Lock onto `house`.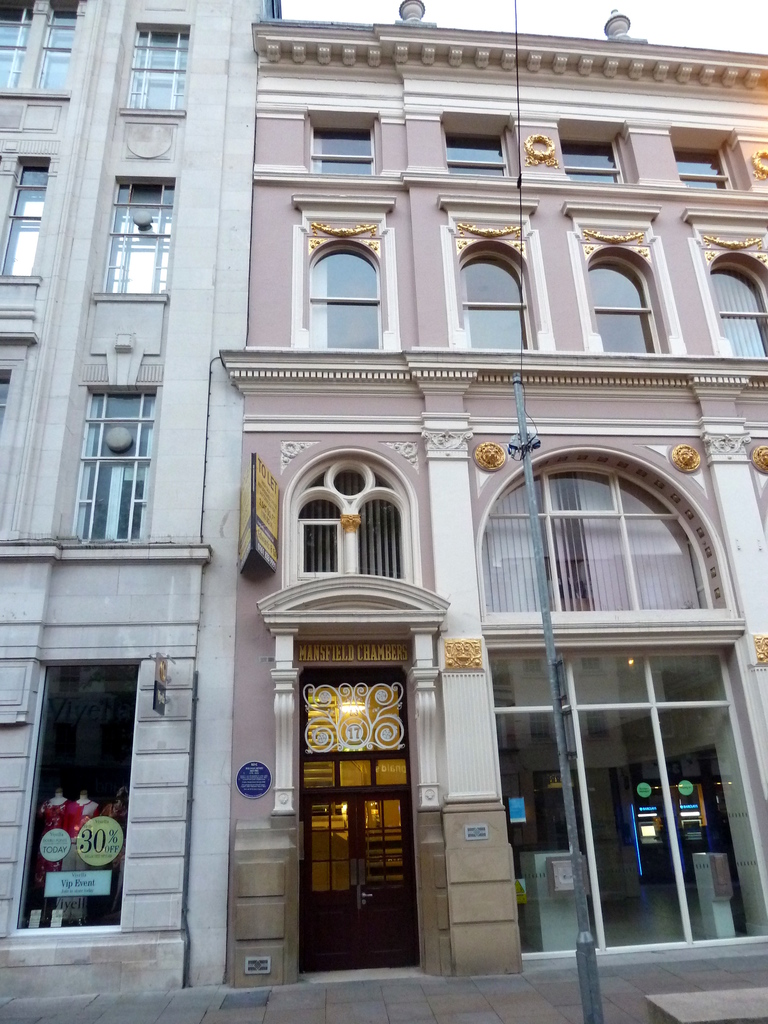
Locked: pyautogui.locateOnScreen(0, 6, 273, 986).
